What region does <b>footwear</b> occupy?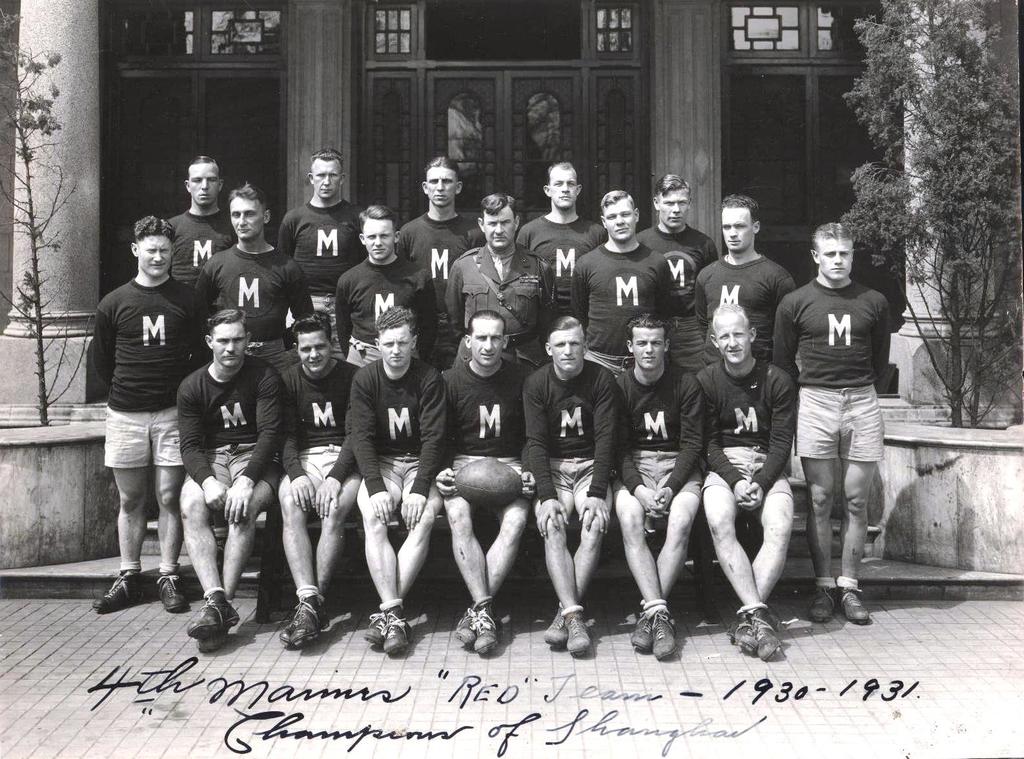
558/604/596/654.
